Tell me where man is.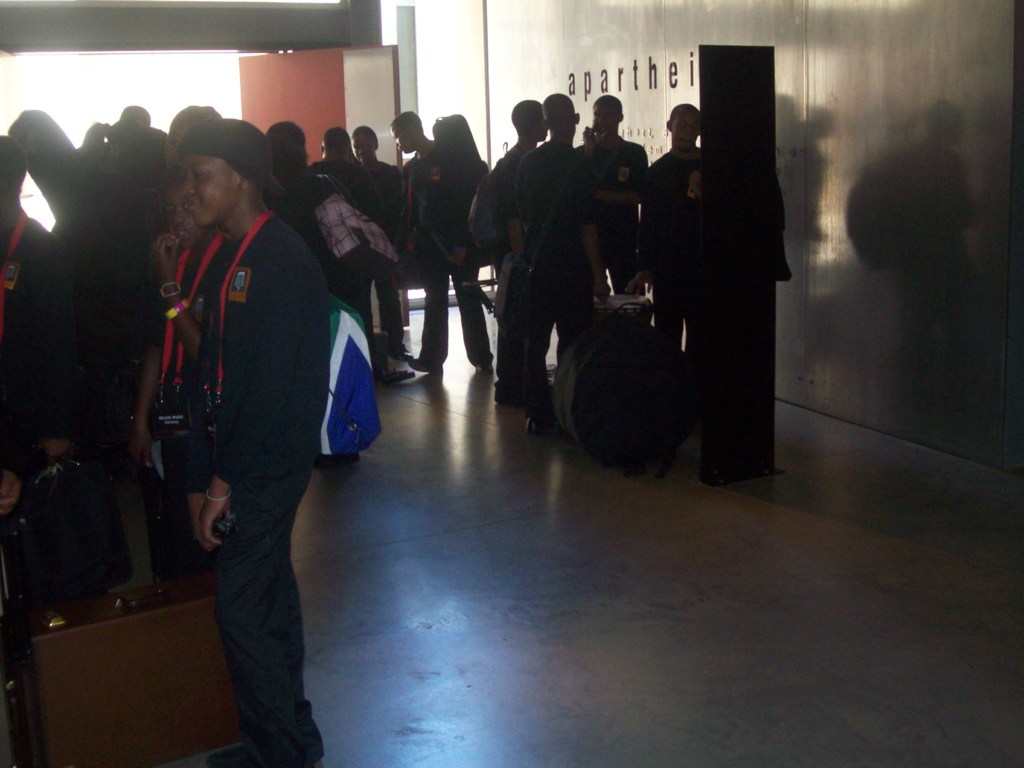
man is at <region>631, 100, 705, 368</region>.
